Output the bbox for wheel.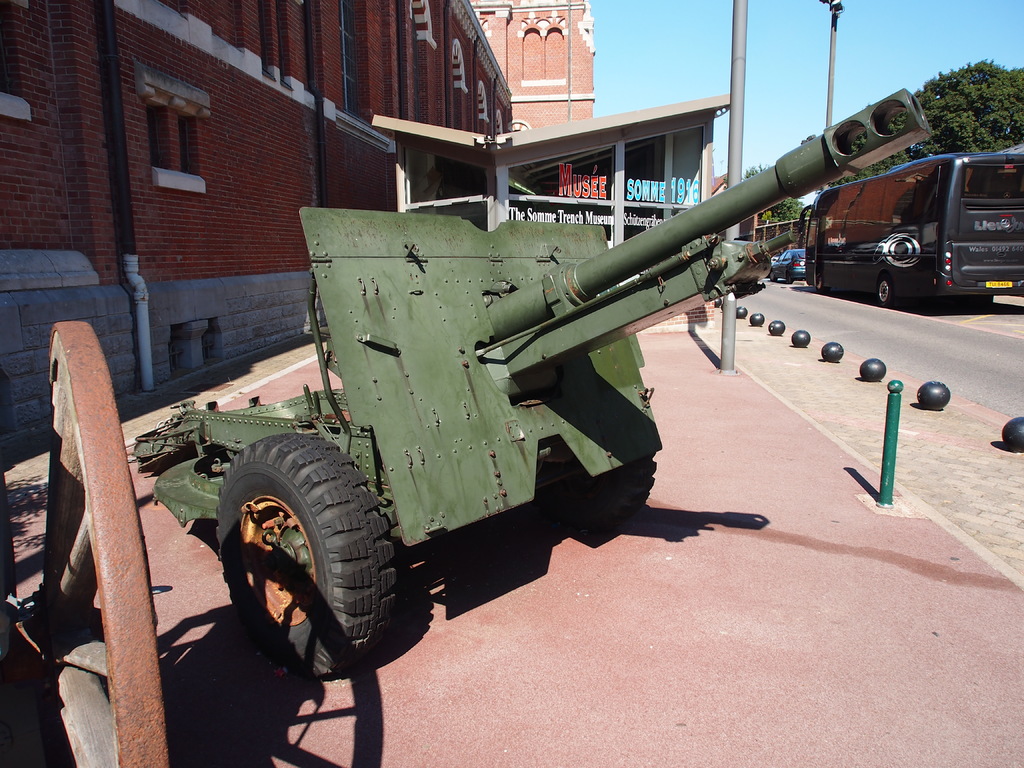
rect(38, 321, 167, 767).
